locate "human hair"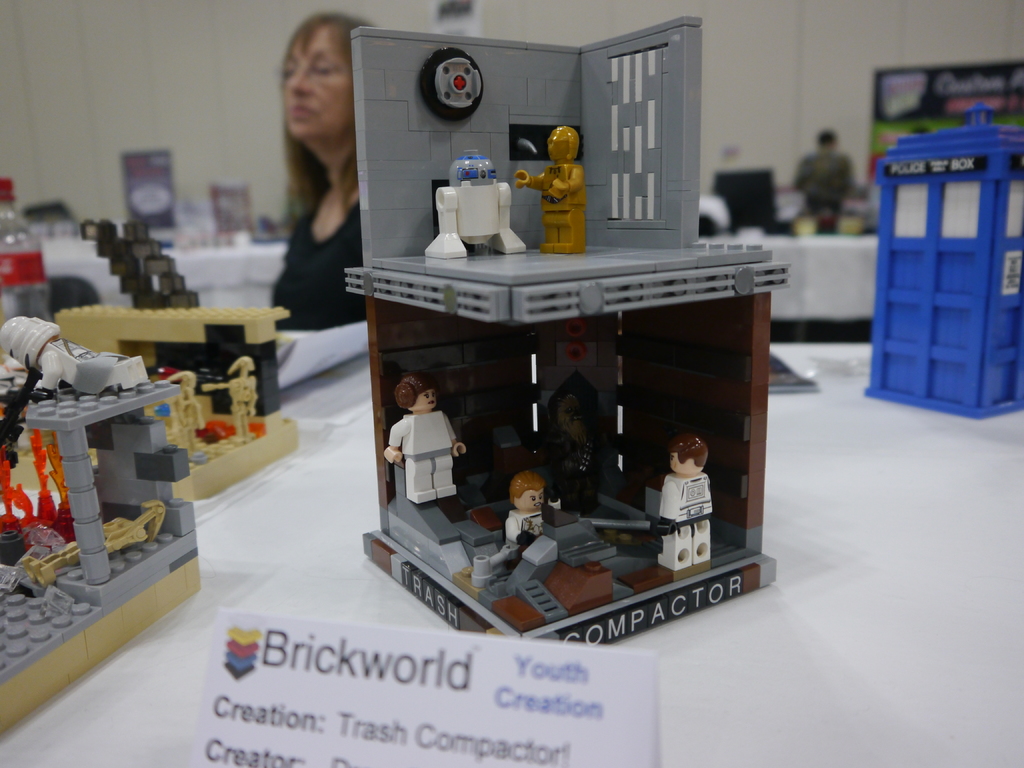
bbox(391, 371, 429, 408)
